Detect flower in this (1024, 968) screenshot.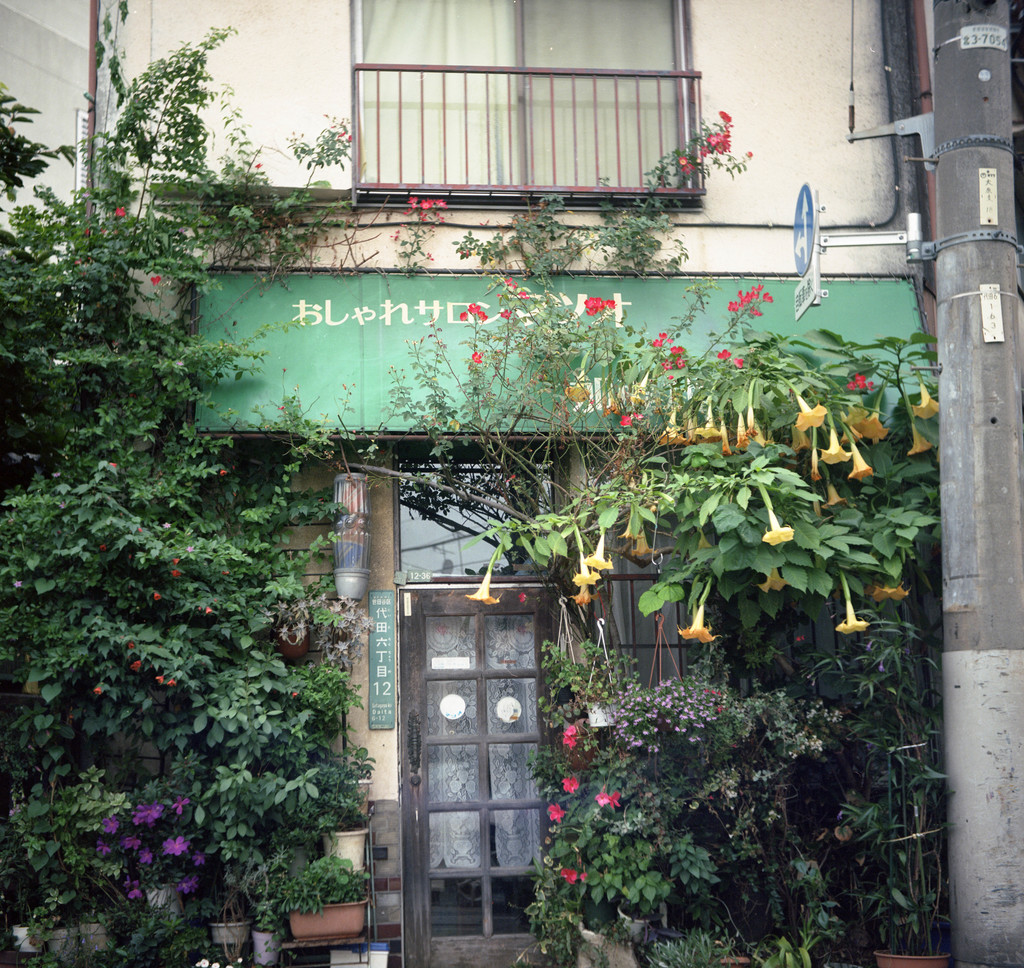
Detection: locate(721, 419, 730, 453).
